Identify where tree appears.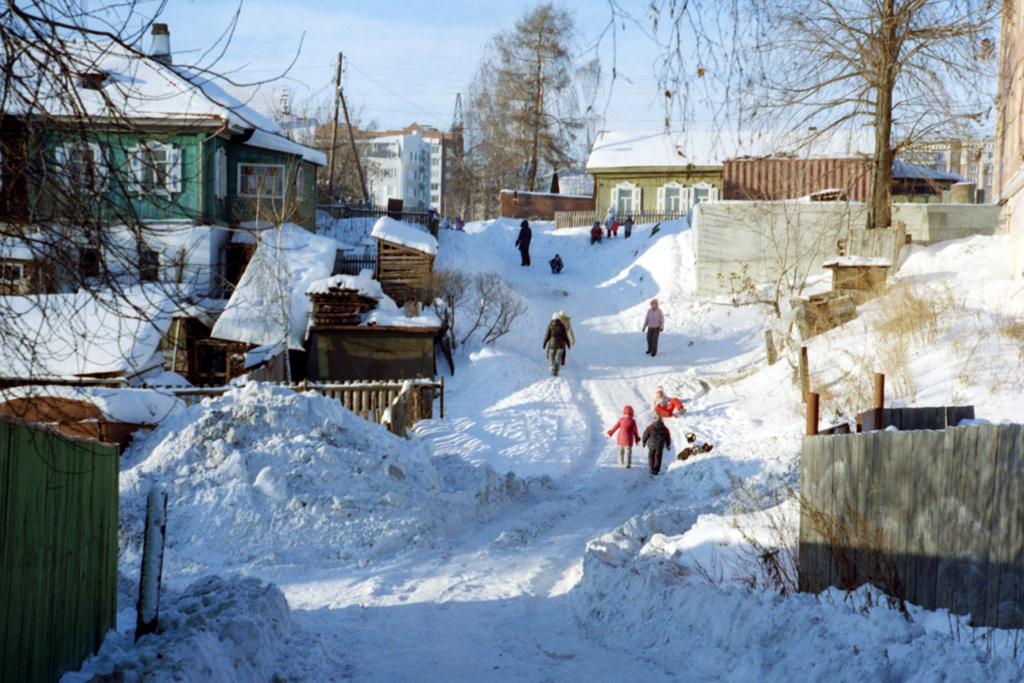
Appears at (757,2,1005,220).
